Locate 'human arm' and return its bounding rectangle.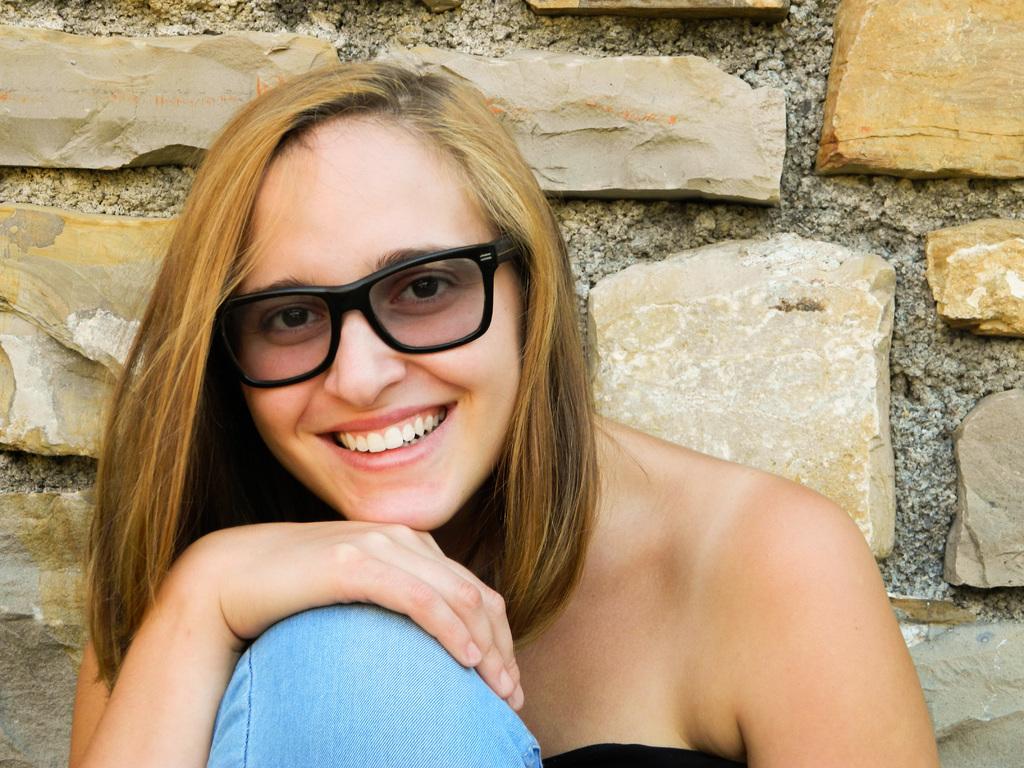
bbox=[67, 520, 524, 767].
